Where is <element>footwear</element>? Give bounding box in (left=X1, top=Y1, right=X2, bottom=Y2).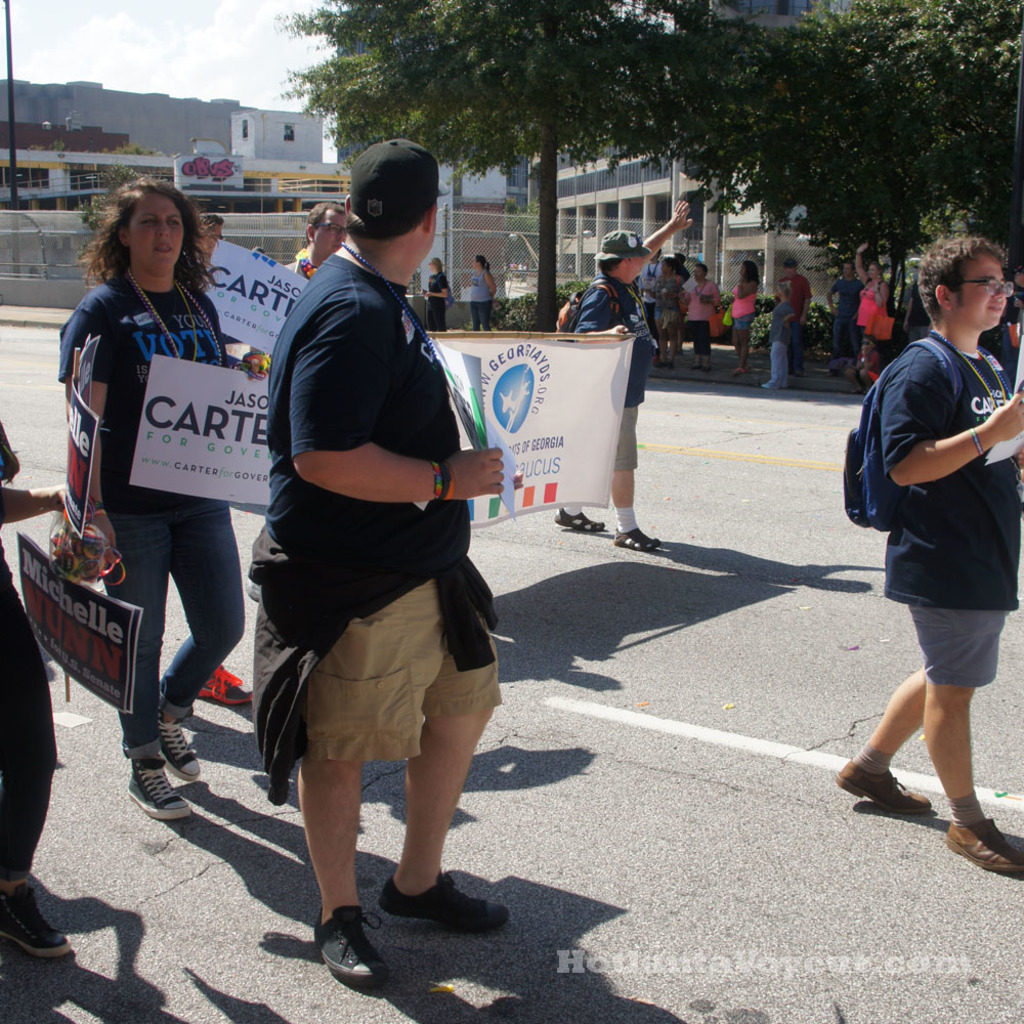
(left=123, top=742, right=185, bottom=820).
